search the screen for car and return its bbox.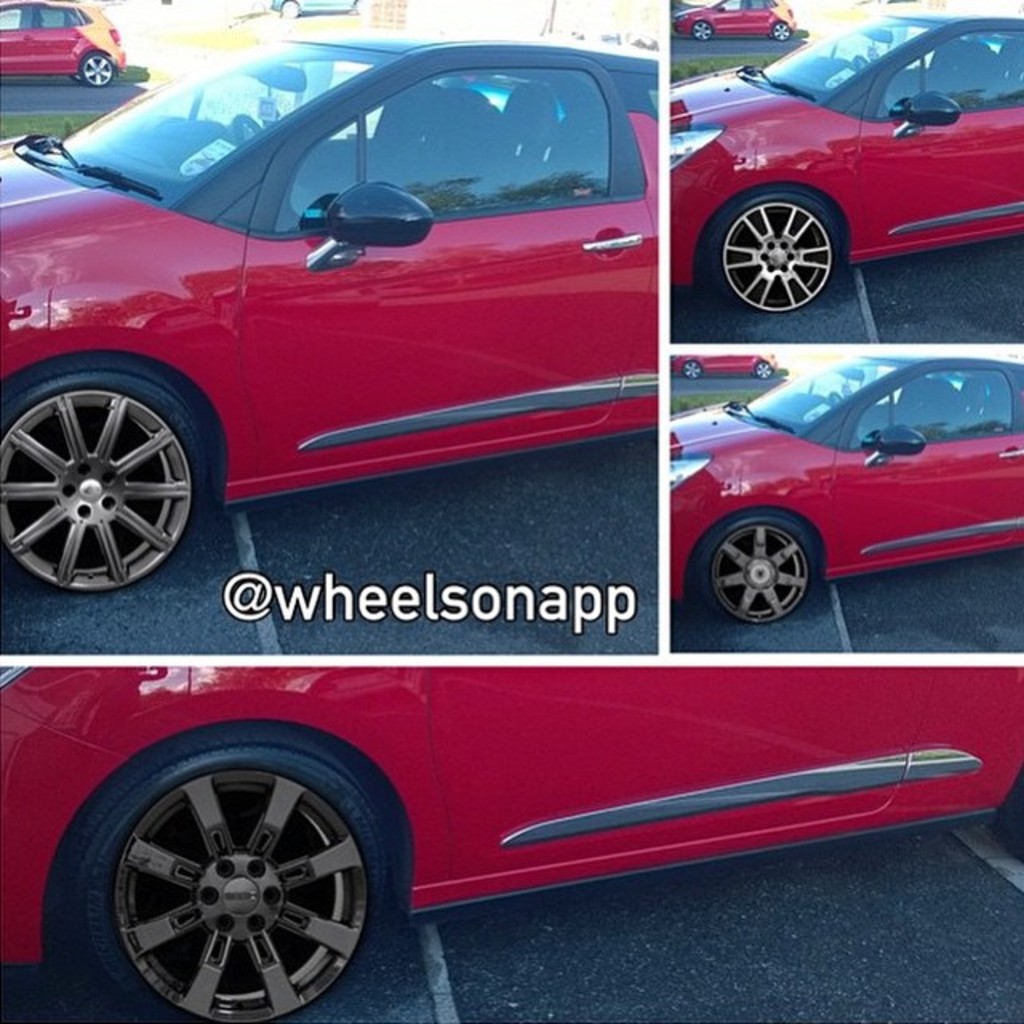
Found: box=[0, 659, 1022, 1022].
